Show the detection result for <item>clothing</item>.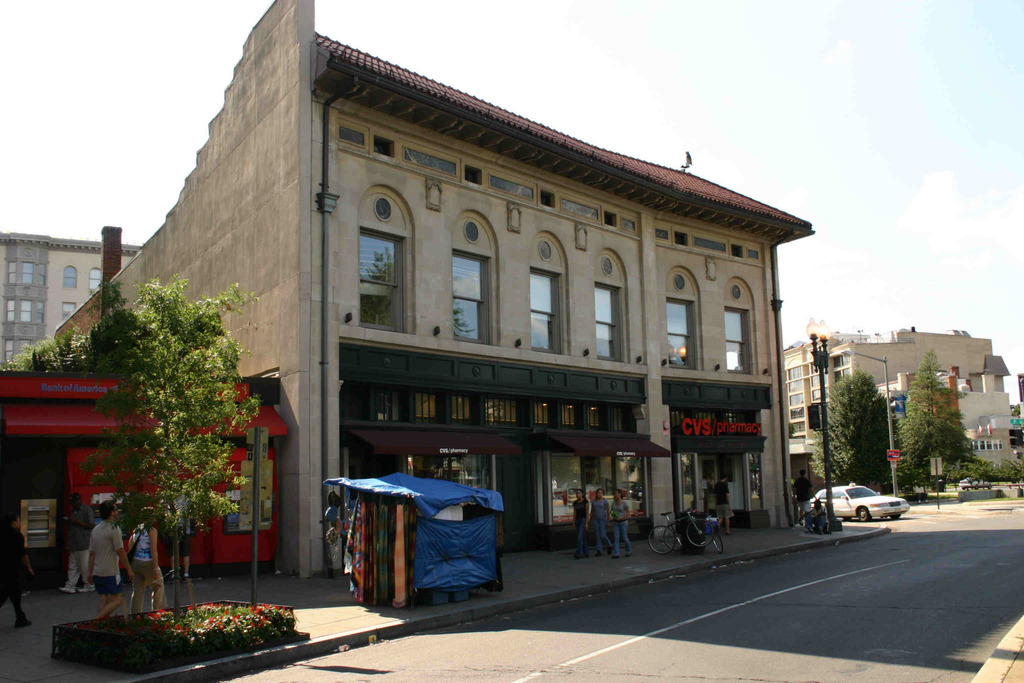
x1=74, y1=514, x2=140, y2=609.
